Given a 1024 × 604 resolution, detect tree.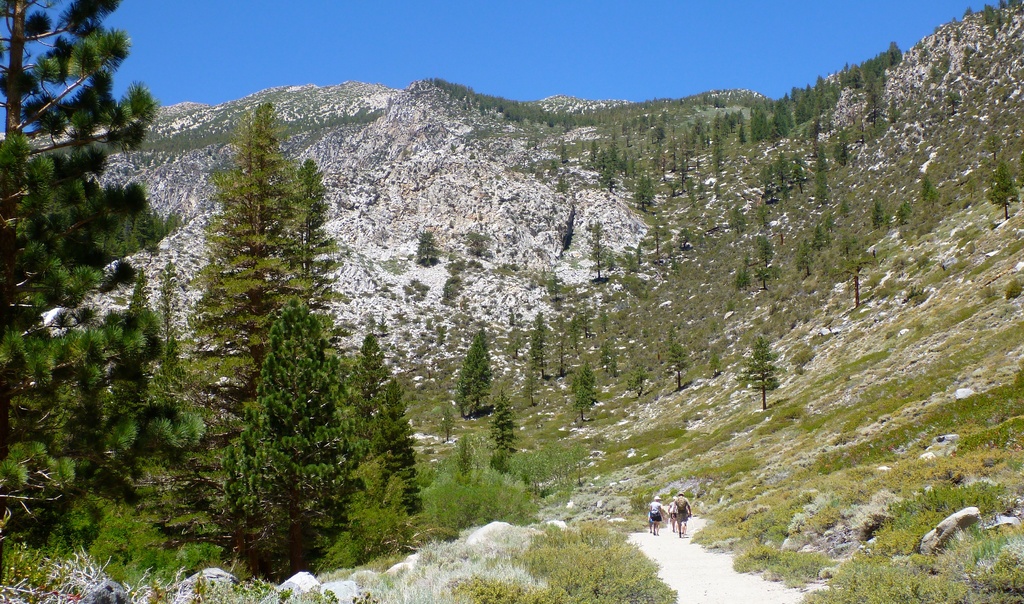
region(824, 253, 880, 306).
